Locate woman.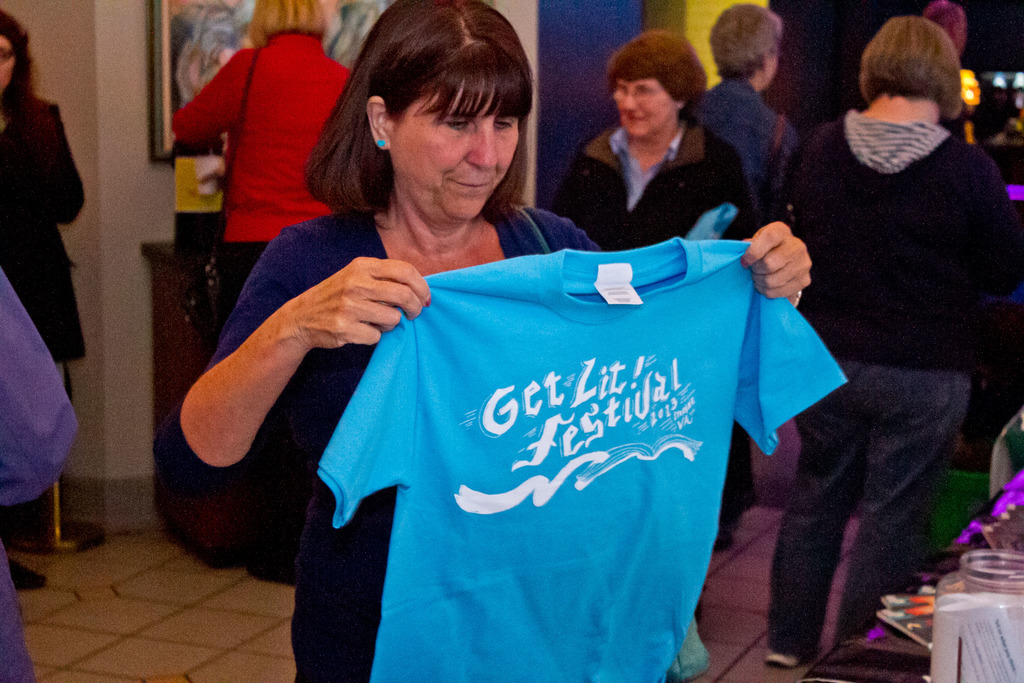
Bounding box: x1=168, y1=0, x2=359, y2=584.
